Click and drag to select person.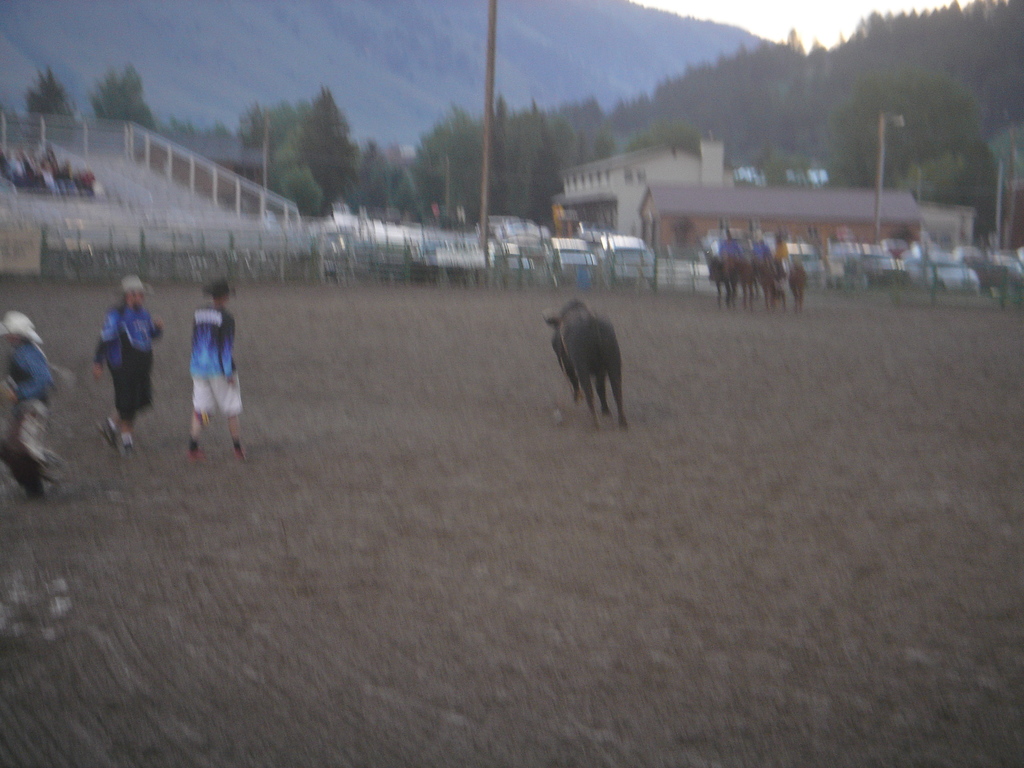
Selection: box=[93, 273, 168, 458].
